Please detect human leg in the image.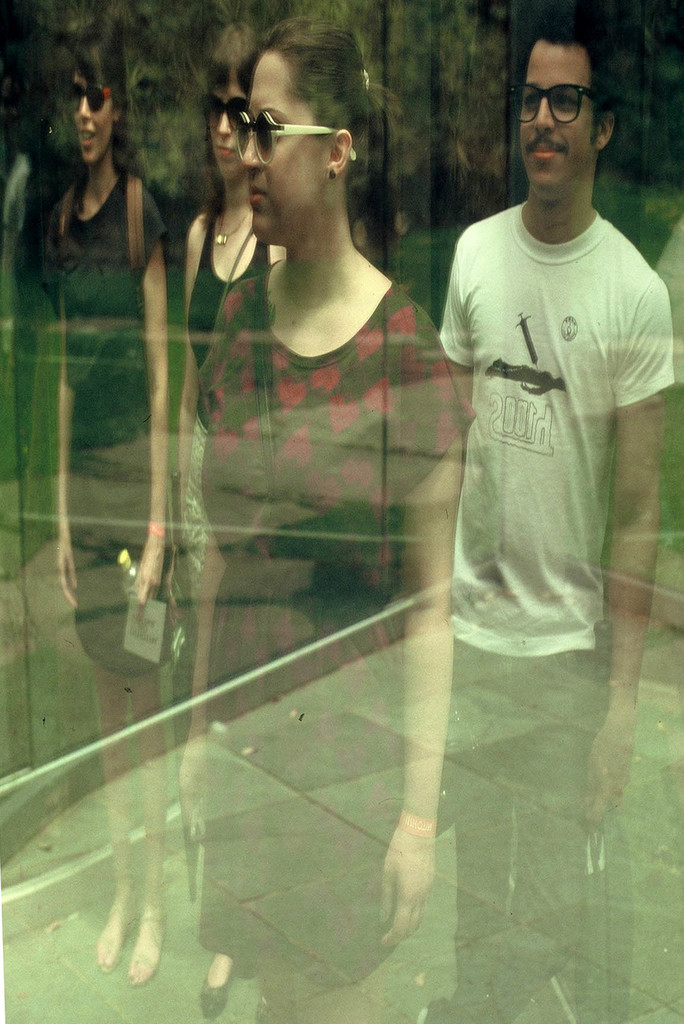
l=414, t=642, r=605, b=1023.
